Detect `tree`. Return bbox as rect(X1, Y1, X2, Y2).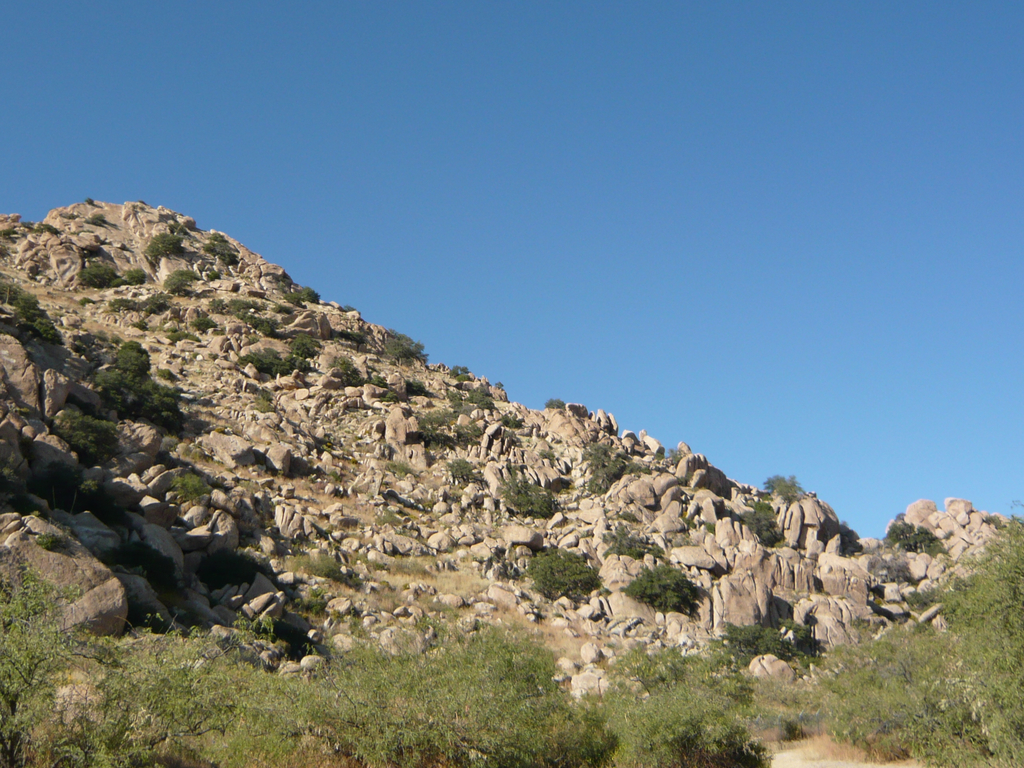
rect(161, 267, 204, 295).
